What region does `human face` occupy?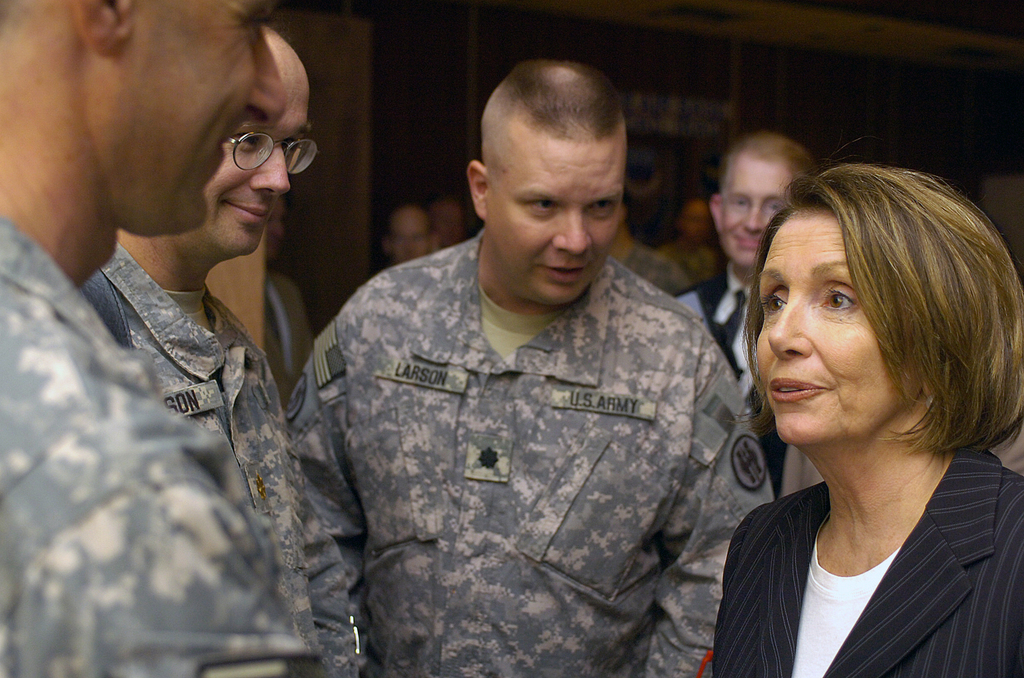
box=[487, 127, 633, 305].
